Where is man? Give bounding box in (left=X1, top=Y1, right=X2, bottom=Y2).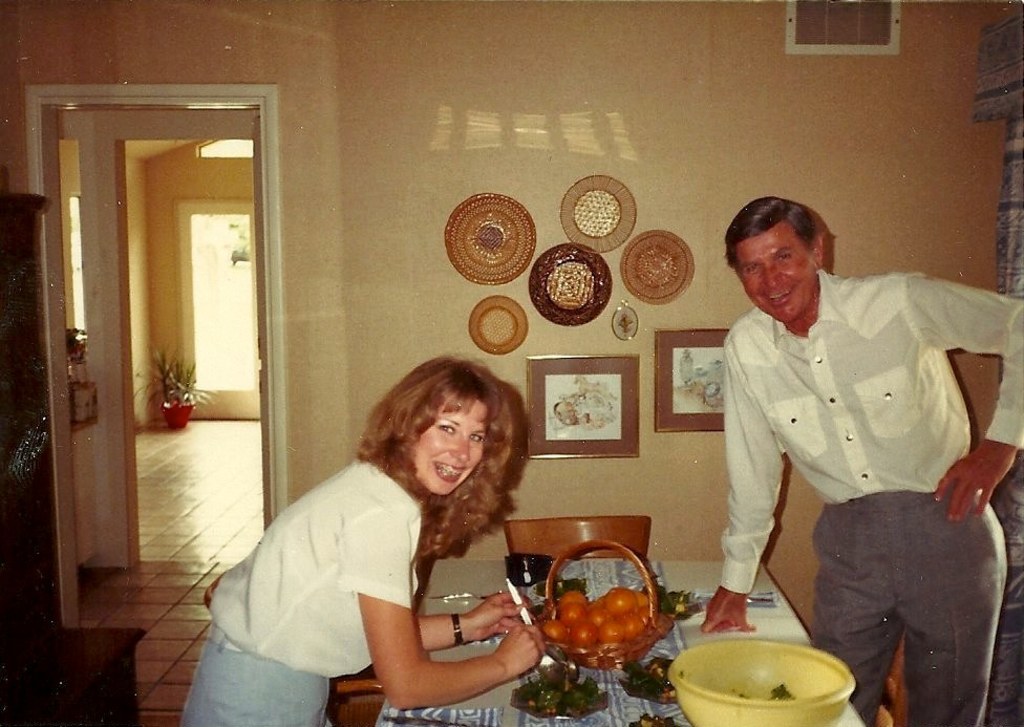
(left=687, top=189, right=1002, bottom=684).
